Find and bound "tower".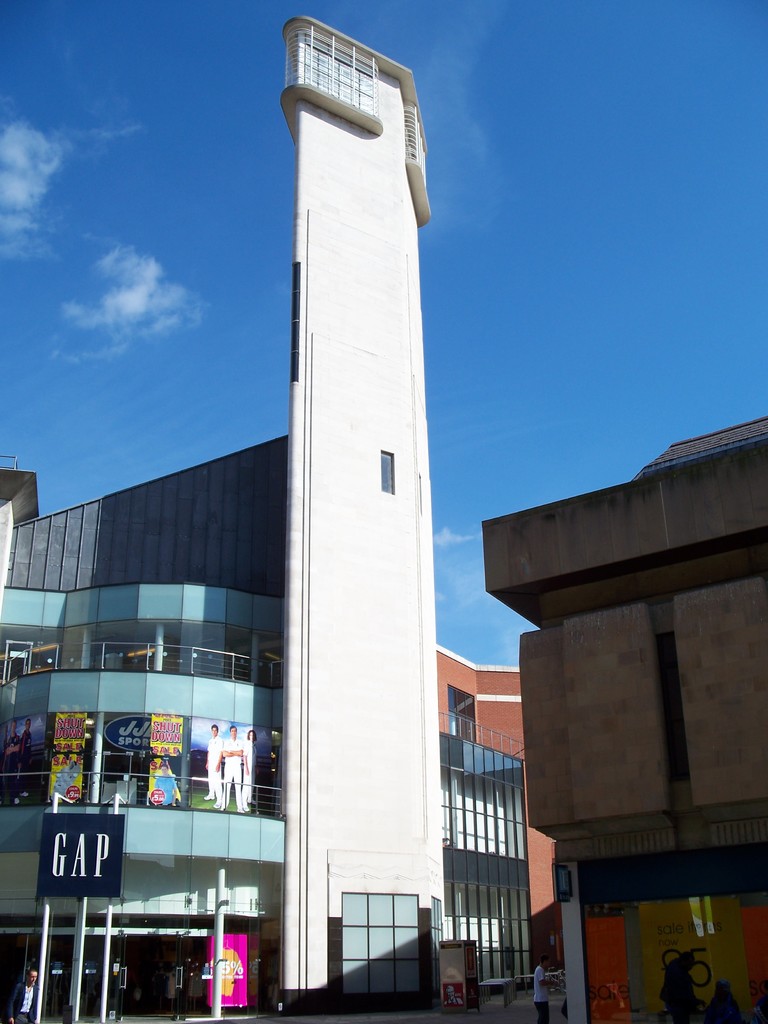
Bound: {"left": 438, "top": 719, "right": 540, "bottom": 1016}.
